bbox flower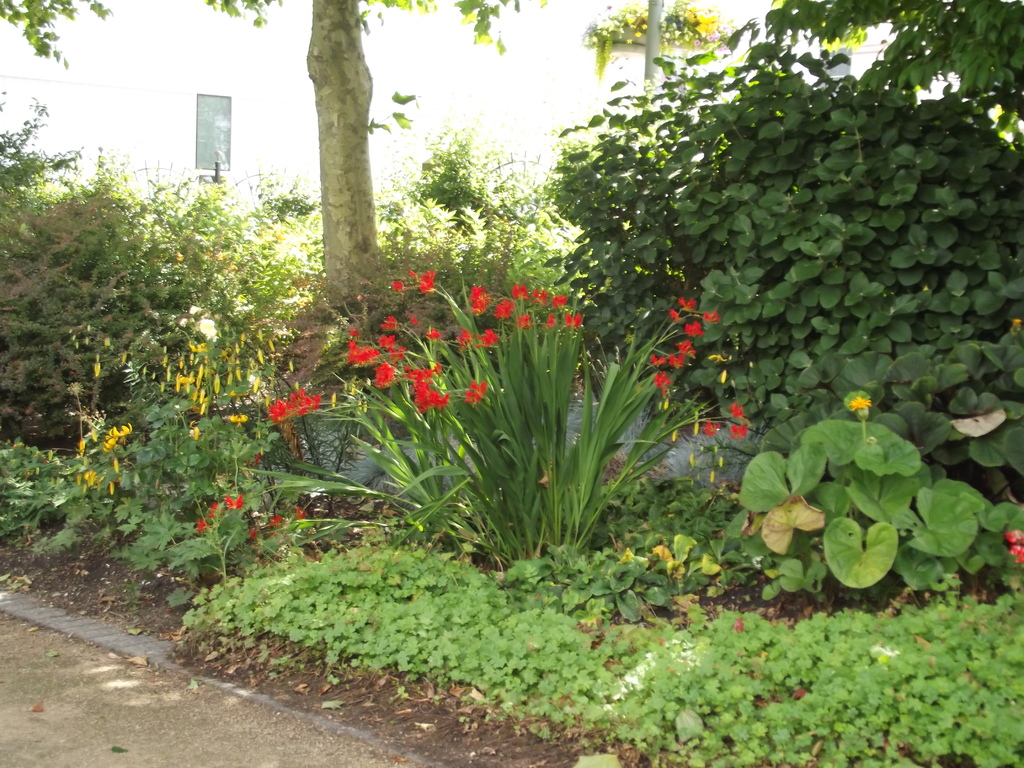
pyautogui.locateOnScreen(697, 418, 723, 439)
